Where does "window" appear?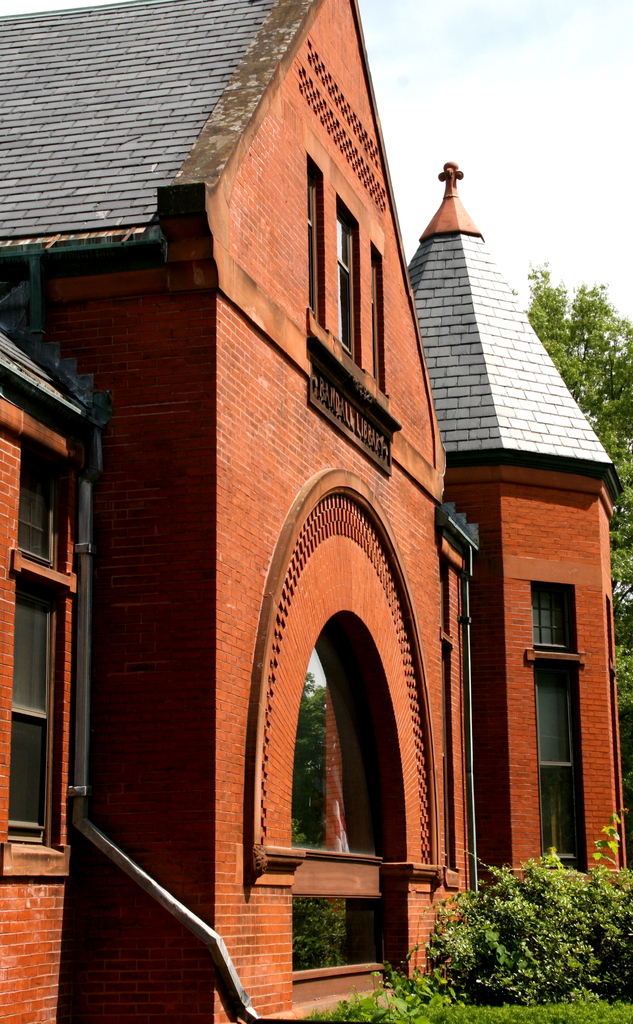
Appears at (529,577,590,870).
